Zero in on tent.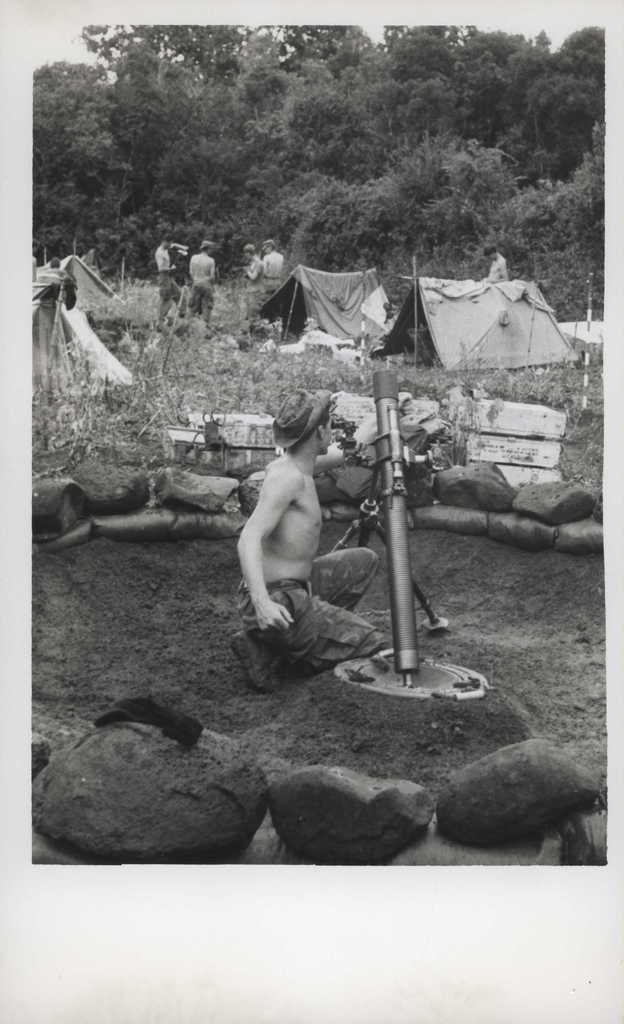
Zeroed in: region(371, 271, 579, 370).
